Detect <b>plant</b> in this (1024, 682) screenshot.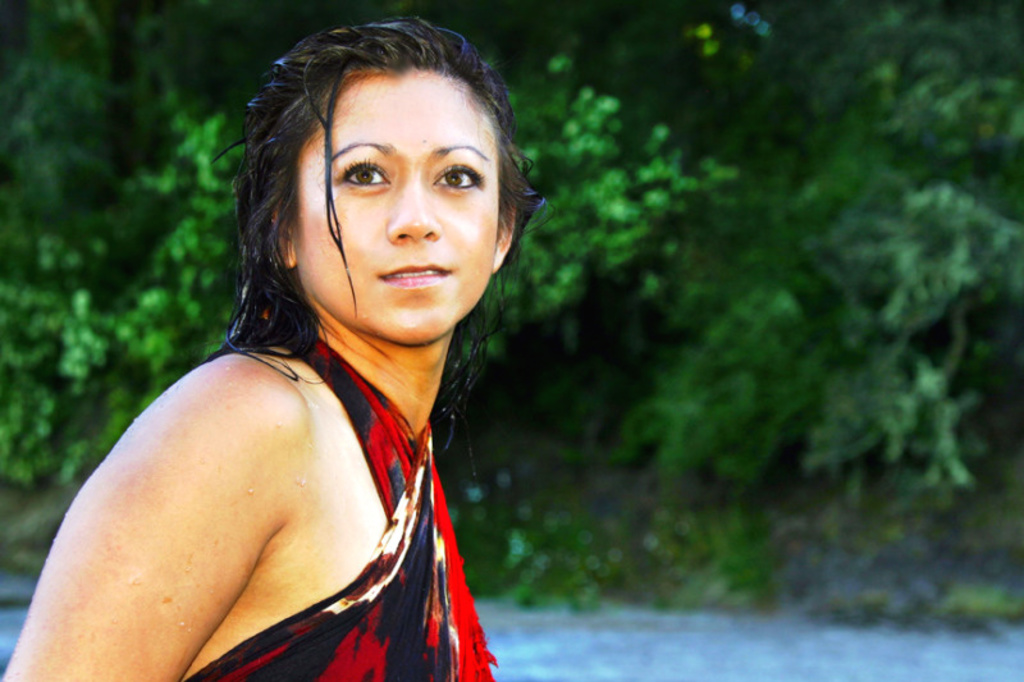
Detection: locate(517, 528, 600, 605).
